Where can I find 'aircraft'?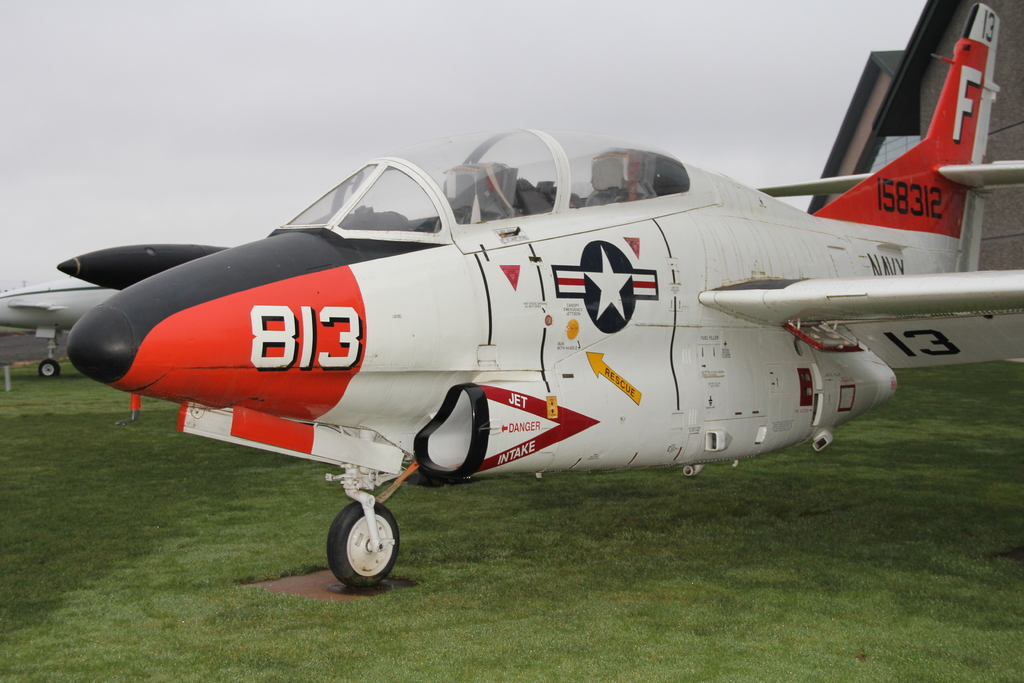
You can find it at crop(65, 3, 1023, 586).
